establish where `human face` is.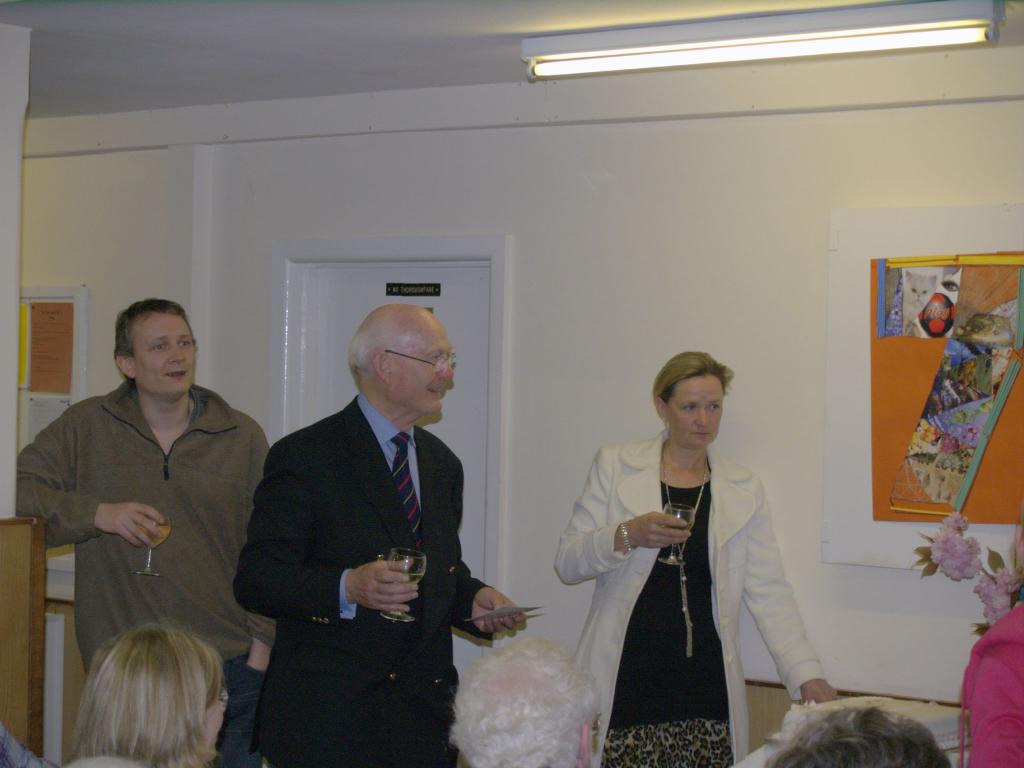
Established at {"x1": 667, "y1": 375, "x2": 724, "y2": 449}.
